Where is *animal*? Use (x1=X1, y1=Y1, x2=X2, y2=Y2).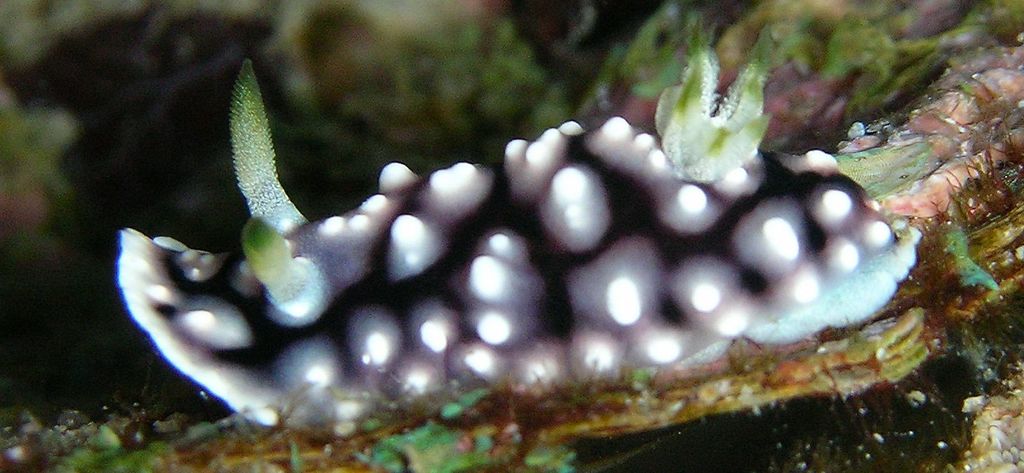
(x1=110, y1=111, x2=924, y2=437).
